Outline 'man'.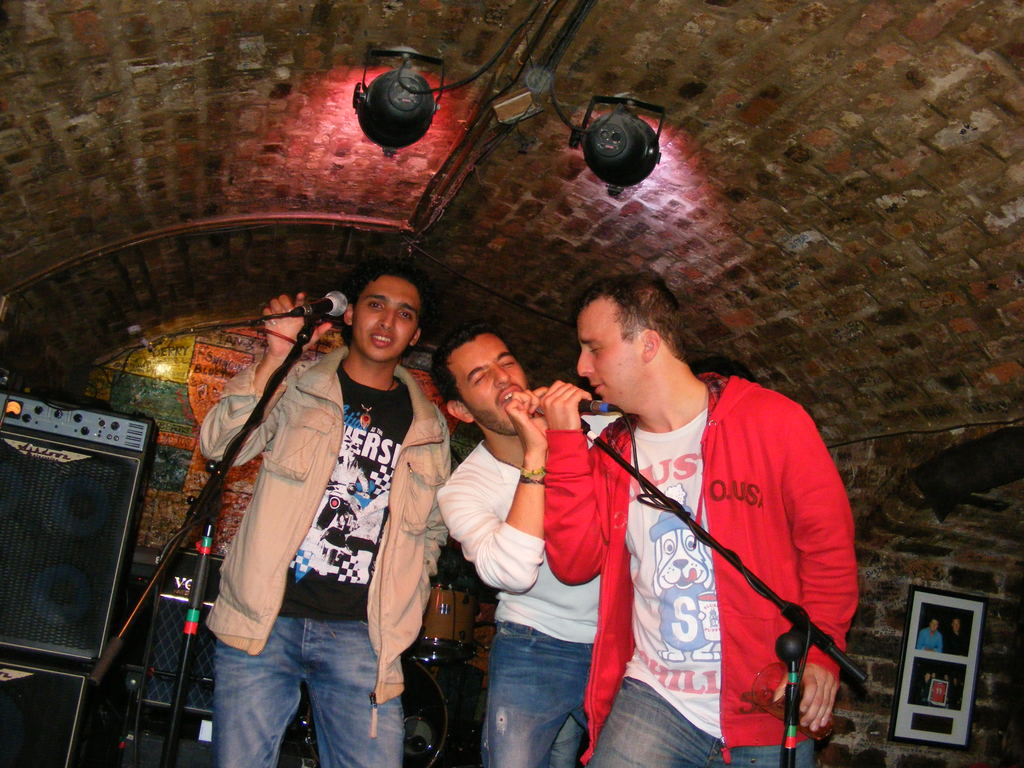
Outline: (left=532, top=267, right=858, bottom=767).
